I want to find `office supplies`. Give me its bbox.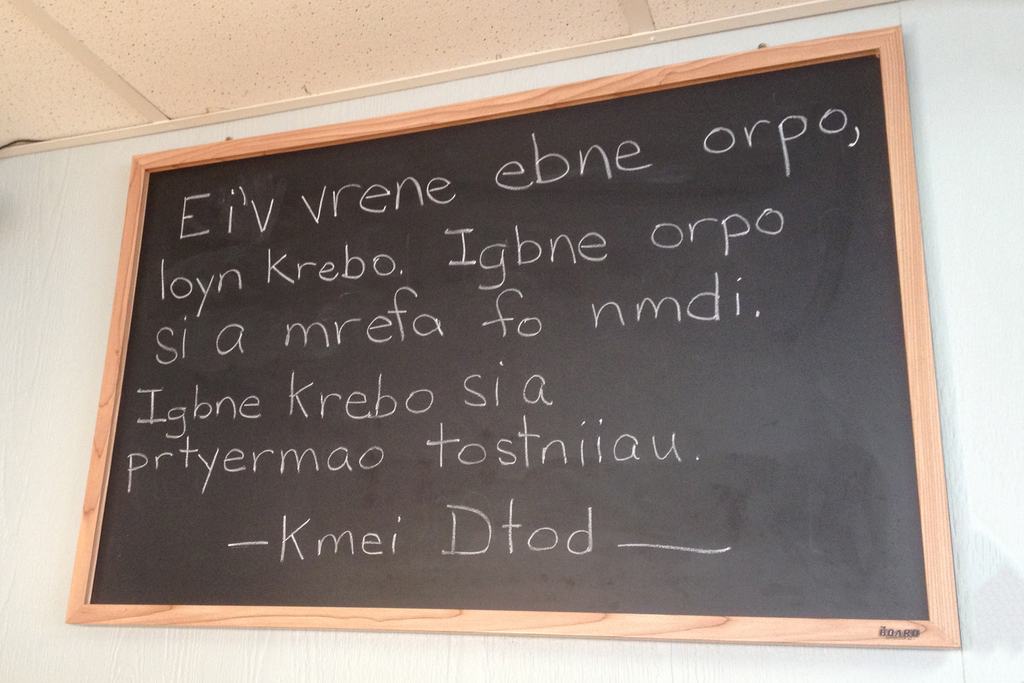
region(66, 28, 961, 633).
